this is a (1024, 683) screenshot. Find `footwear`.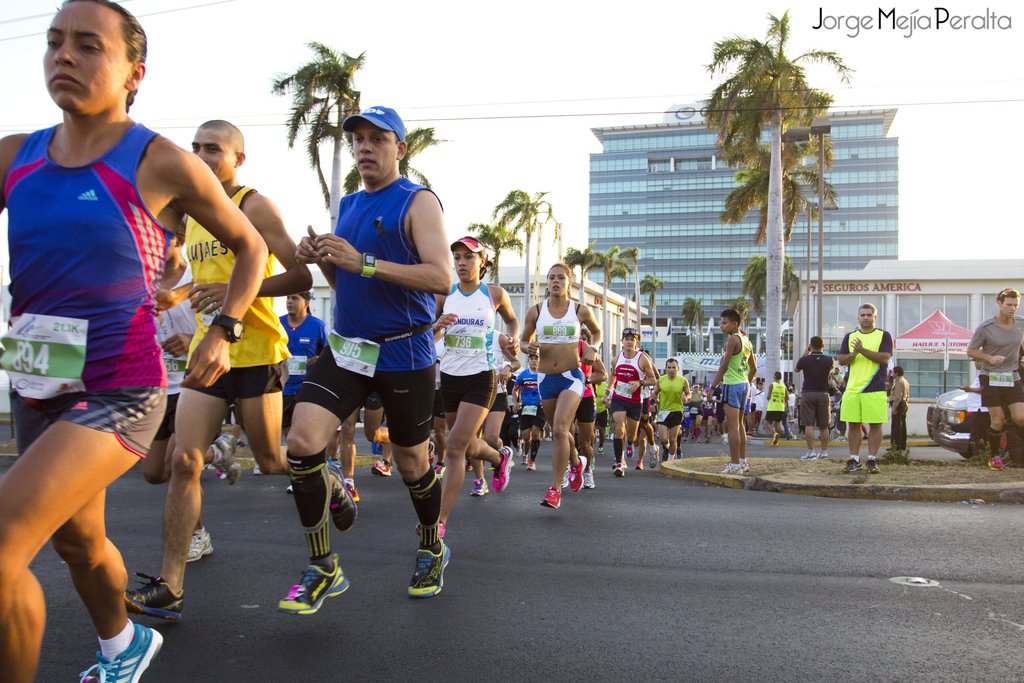
Bounding box: <bbox>866, 457, 877, 473</bbox>.
